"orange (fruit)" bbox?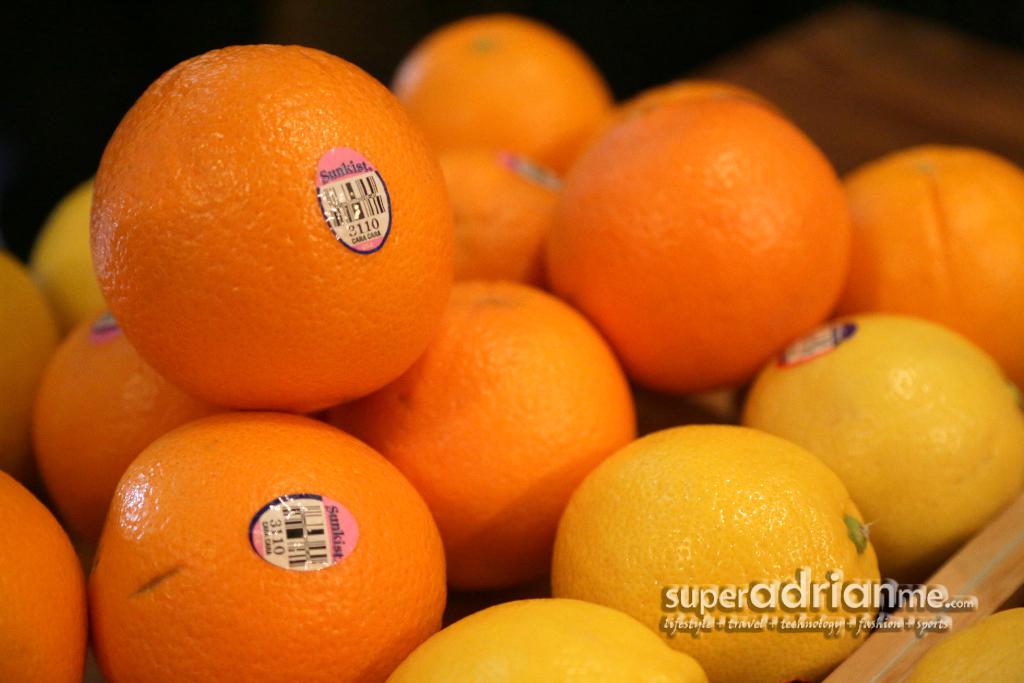
rect(97, 41, 454, 407)
